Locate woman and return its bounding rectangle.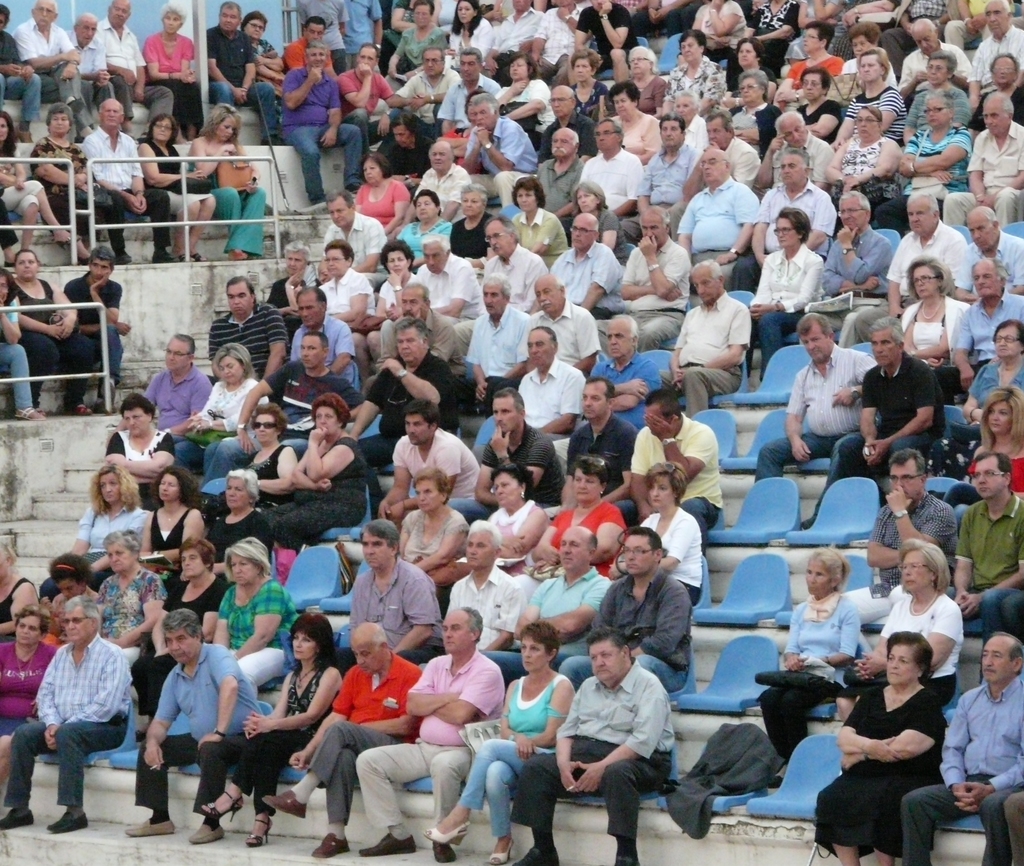
box=[207, 537, 305, 712].
